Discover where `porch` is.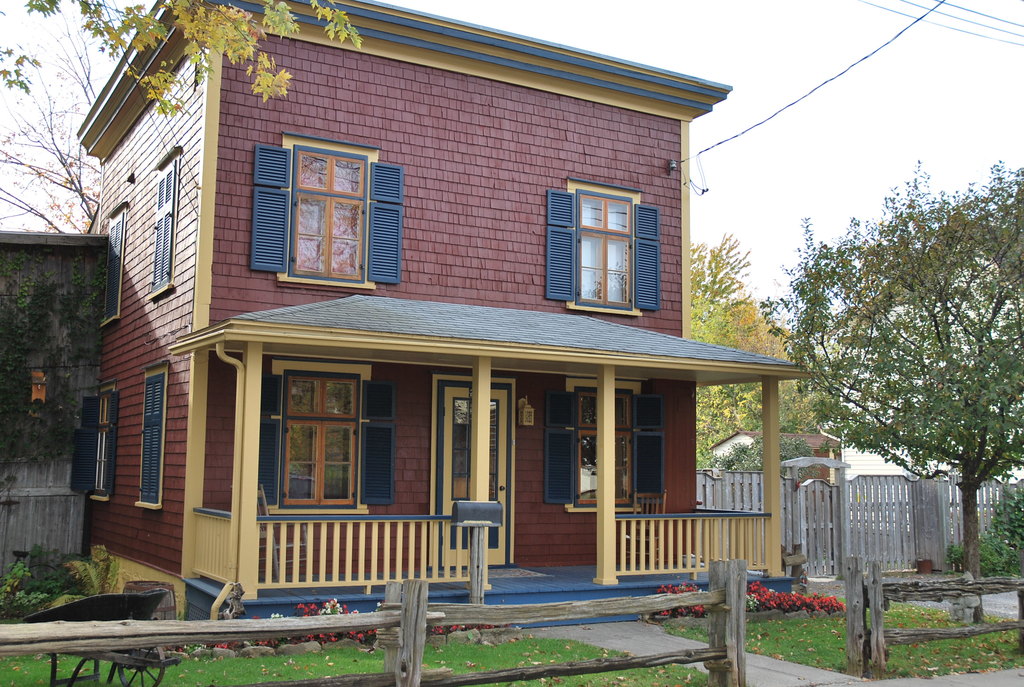
Discovered at rect(186, 503, 773, 603).
